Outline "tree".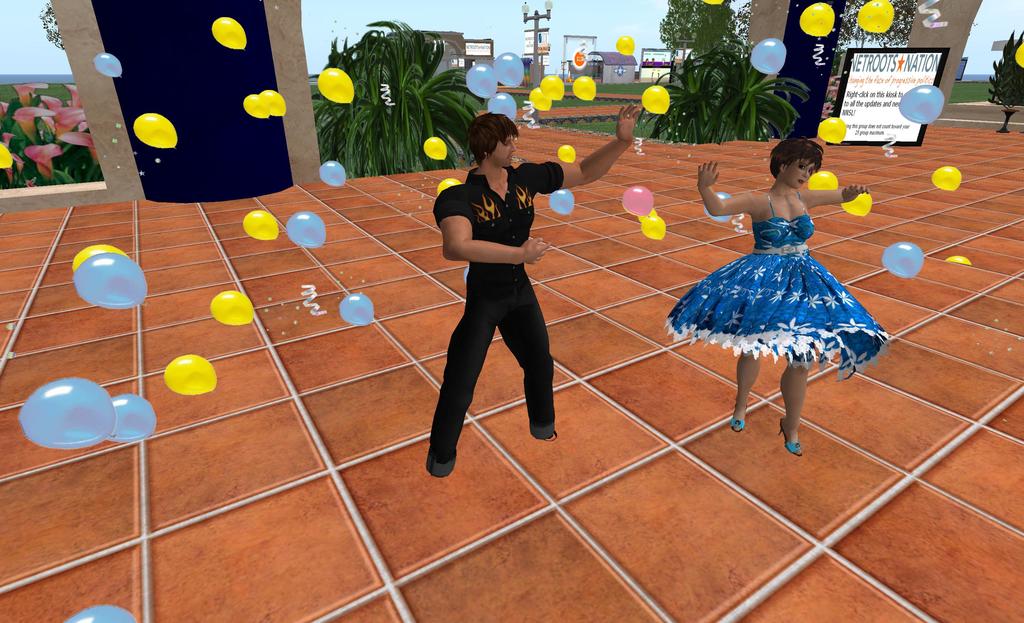
Outline: crop(998, 45, 1023, 122).
